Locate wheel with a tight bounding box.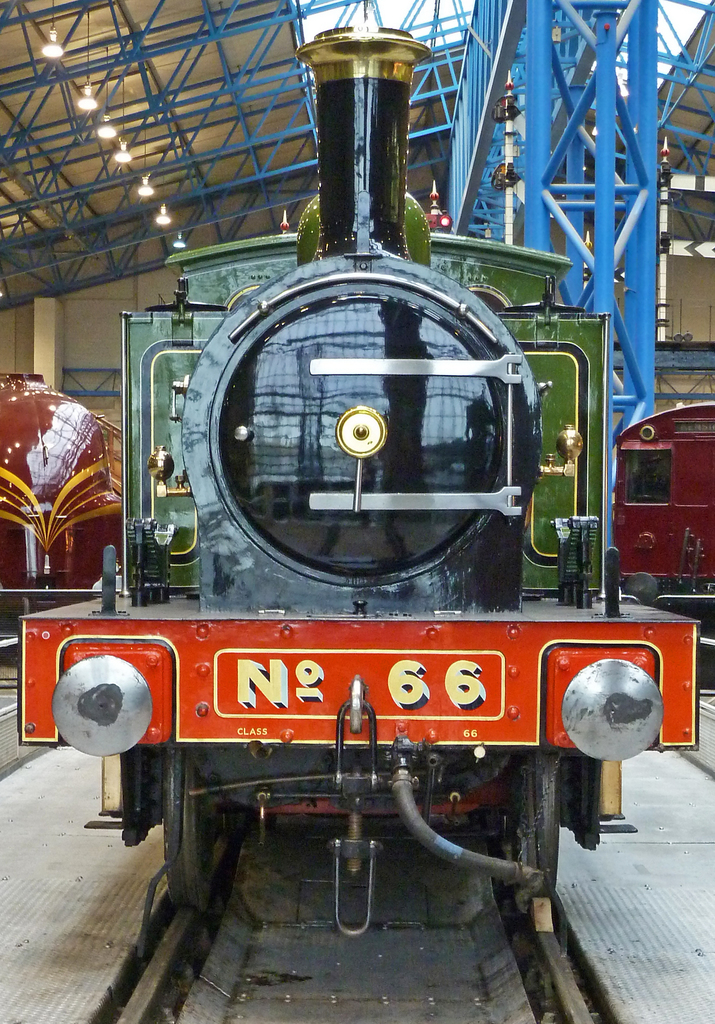
locate(499, 756, 574, 910).
